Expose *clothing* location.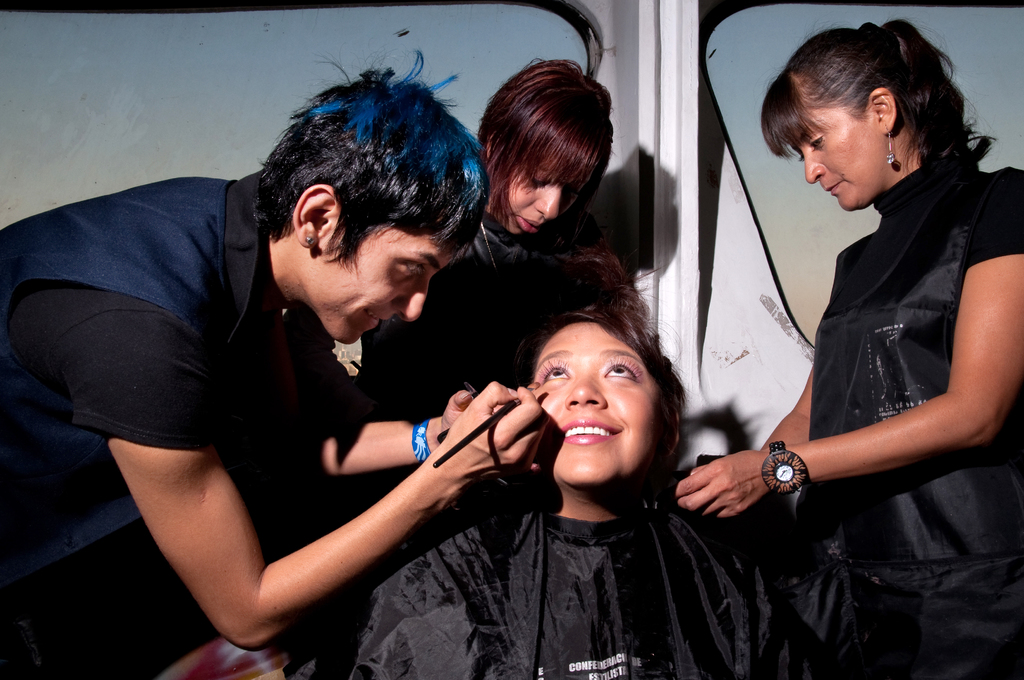
Exposed at [378,209,540,425].
